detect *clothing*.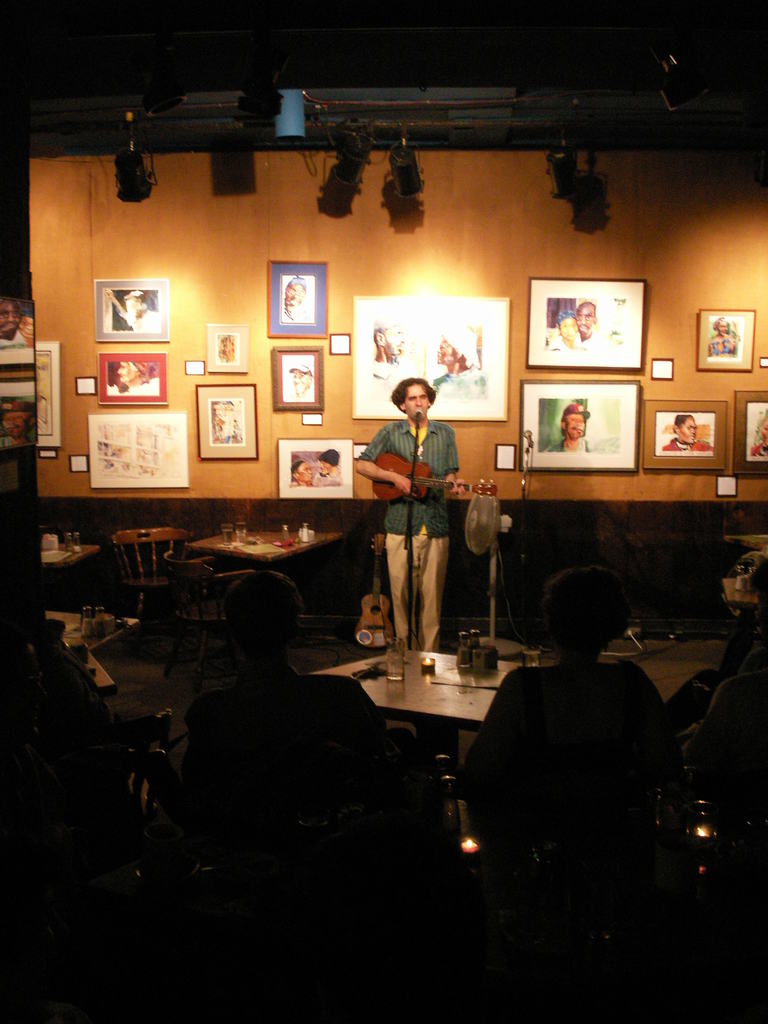
Detected at box(120, 308, 154, 328).
